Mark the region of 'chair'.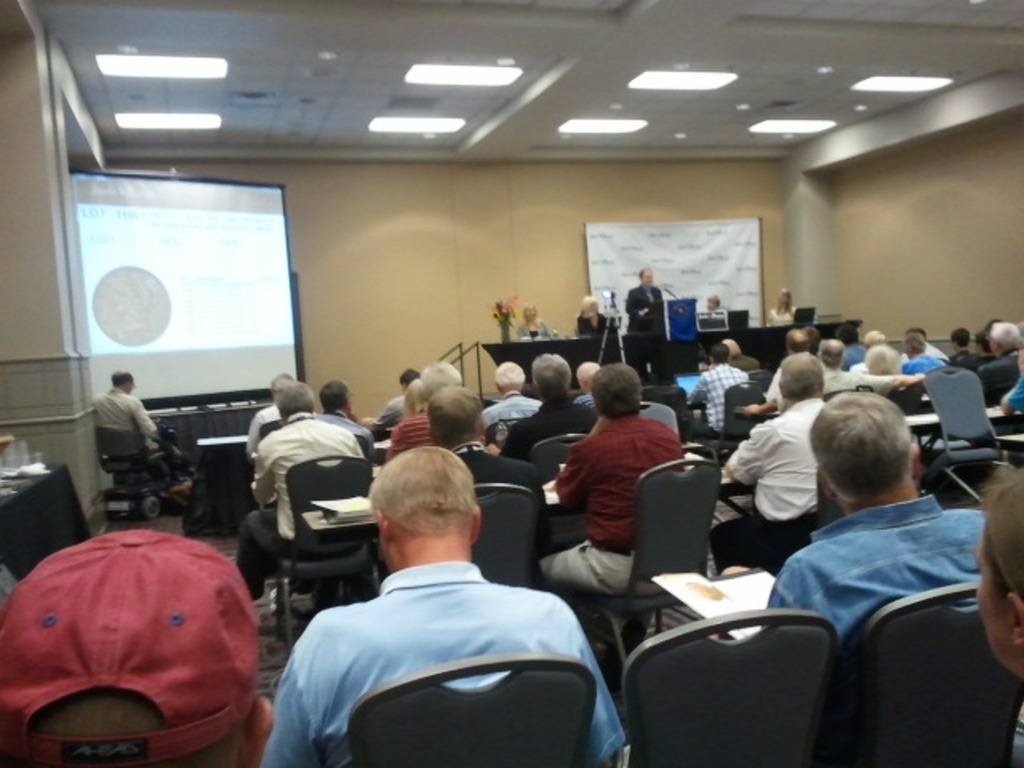
Region: bbox=(549, 451, 717, 739).
